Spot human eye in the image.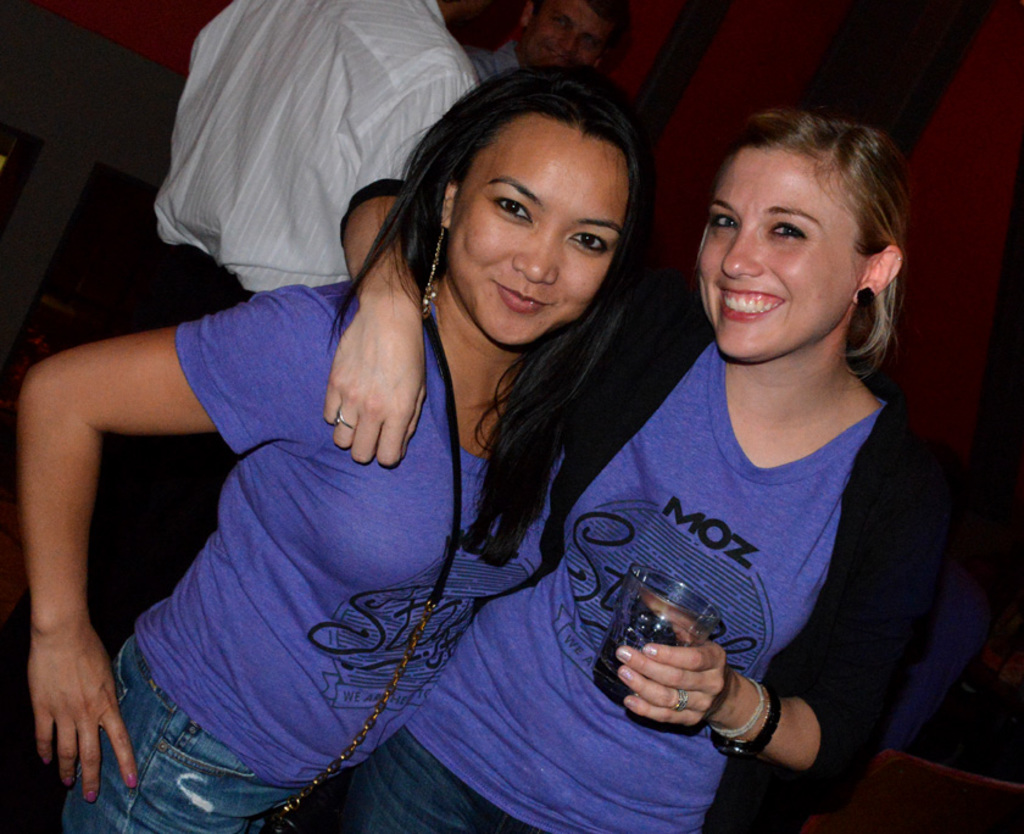
human eye found at x1=767 y1=216 x2=808 y2=243.
